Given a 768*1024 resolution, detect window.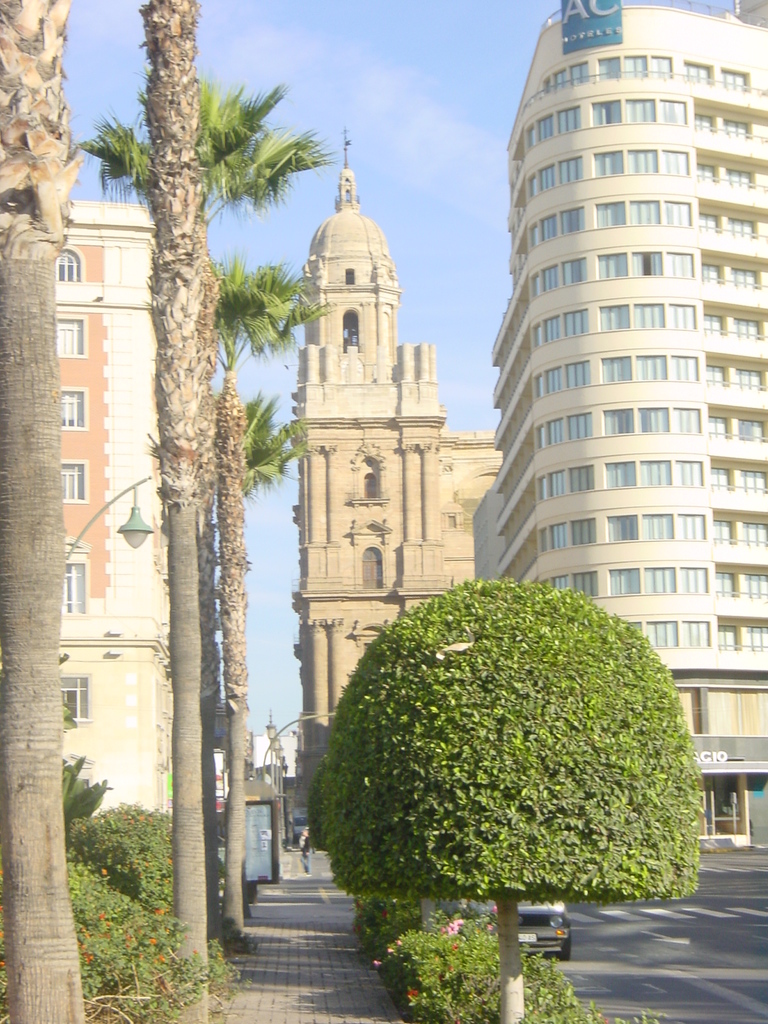
<box>536,161,554,192</box>.
